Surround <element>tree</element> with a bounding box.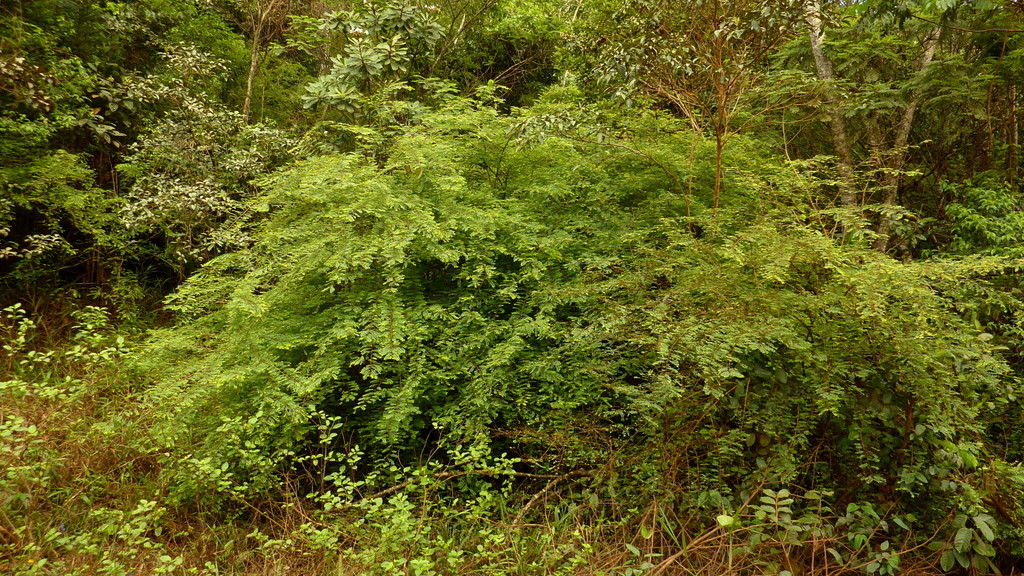
bbox=(596, 0, 837, 205).
